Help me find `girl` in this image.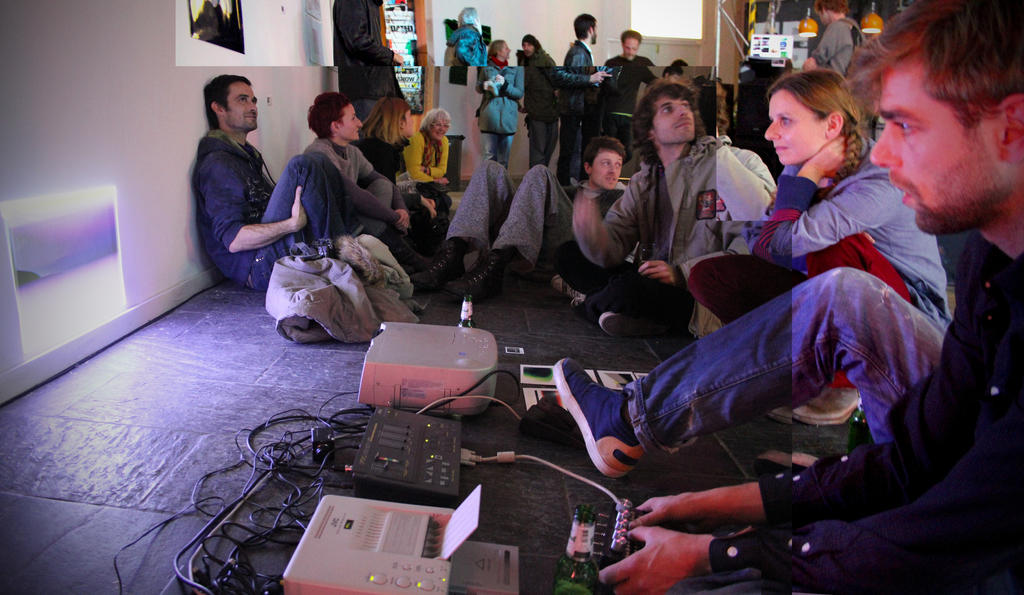
Found it: <bbox>349, 95, 450, 255</bbox>.
